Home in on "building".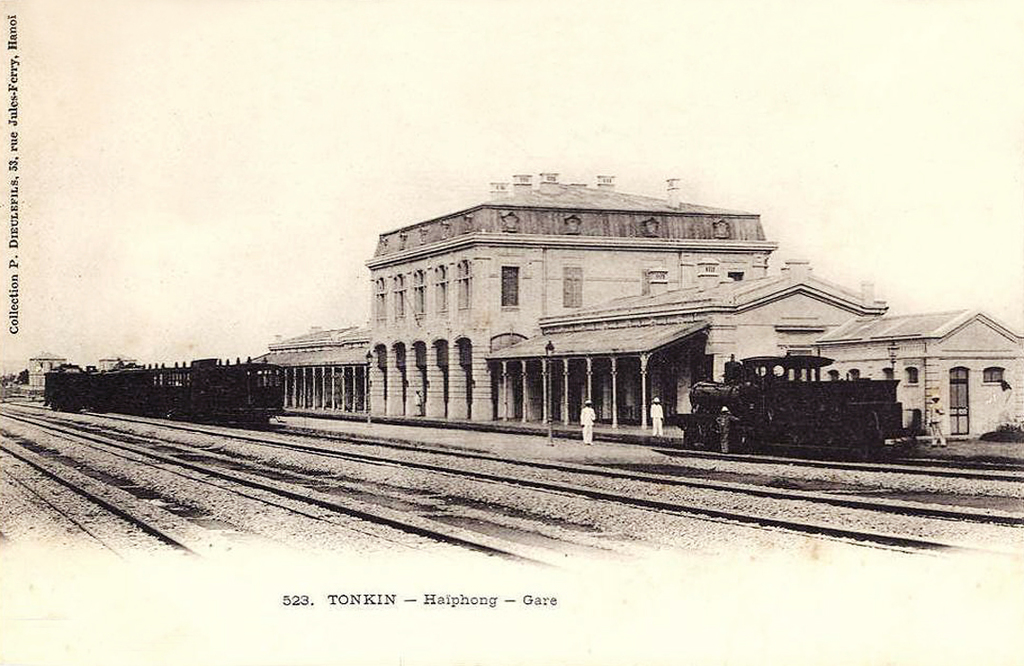
Homed in at pyautogui.locateOnScreen(249, 169, 1023, 437).
